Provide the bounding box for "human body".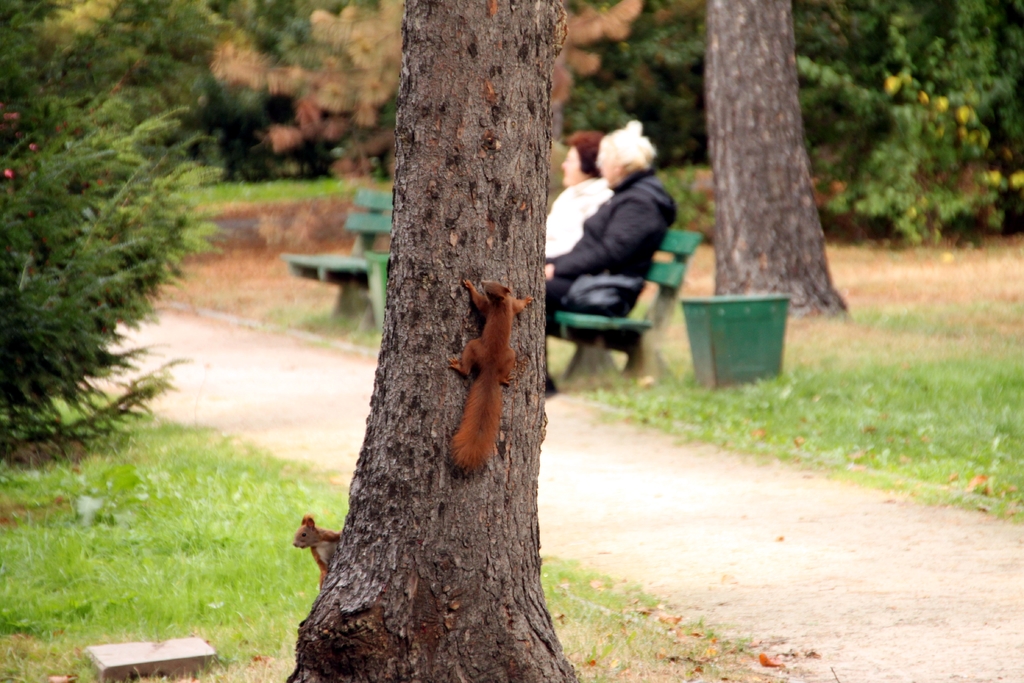
pyautogui.locateOnScreen(544, 131, 621, 260).
